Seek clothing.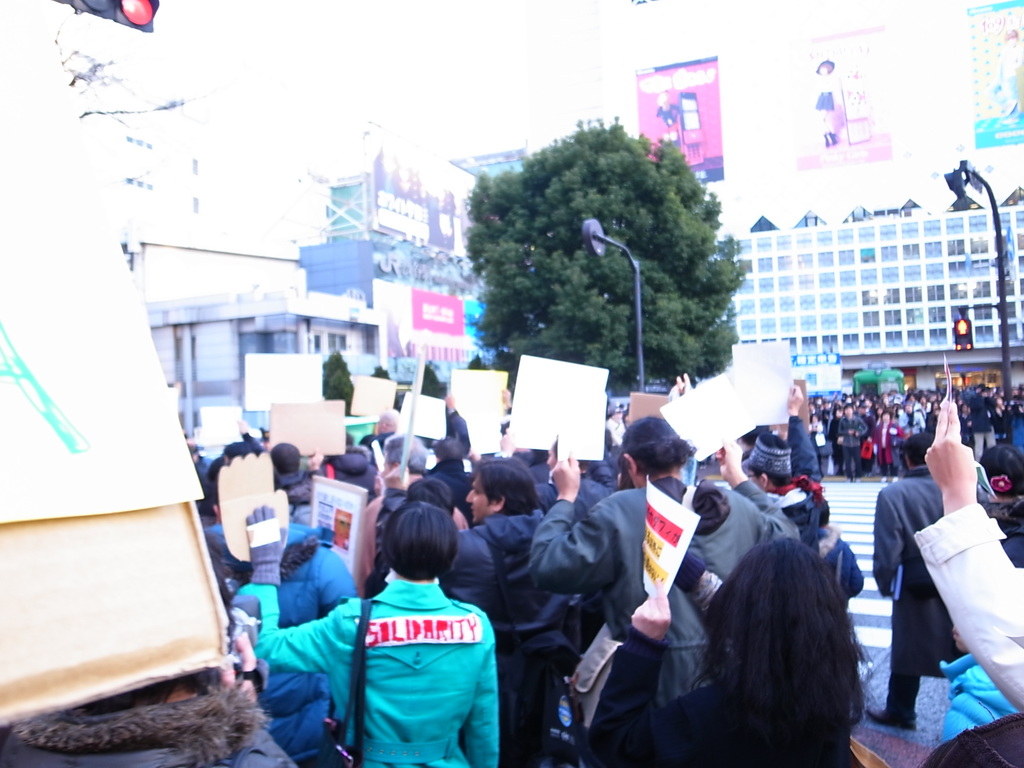
989,40,1023,116.
